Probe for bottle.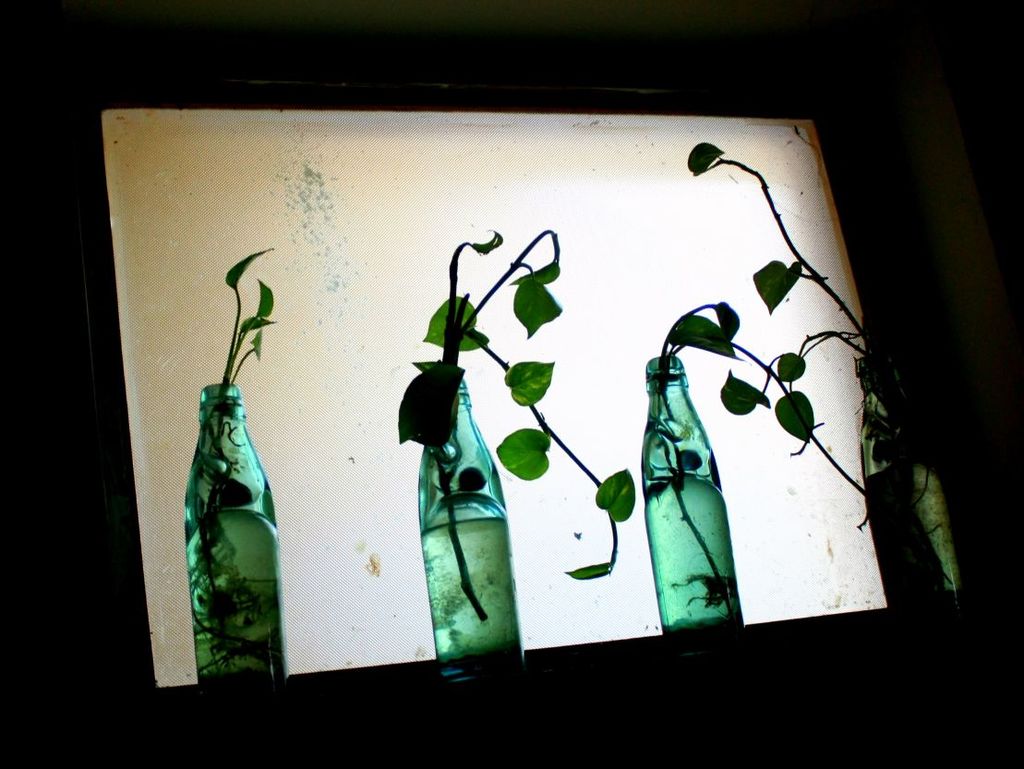
Probe result: x1=414 y1=362 x2=525 y2=700.
